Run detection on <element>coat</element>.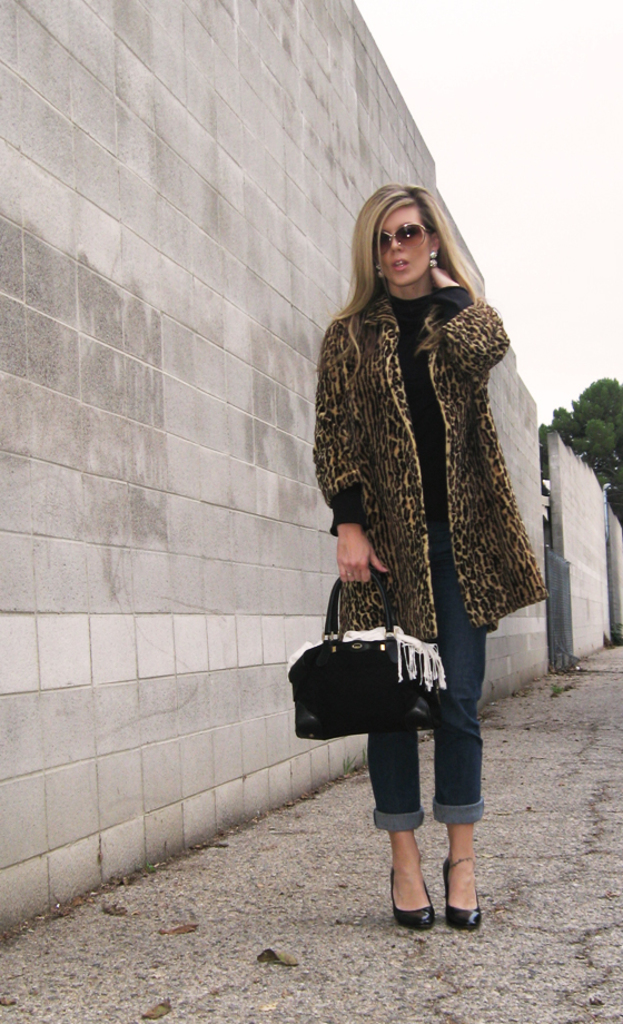
Result: [315,276,535,643].
